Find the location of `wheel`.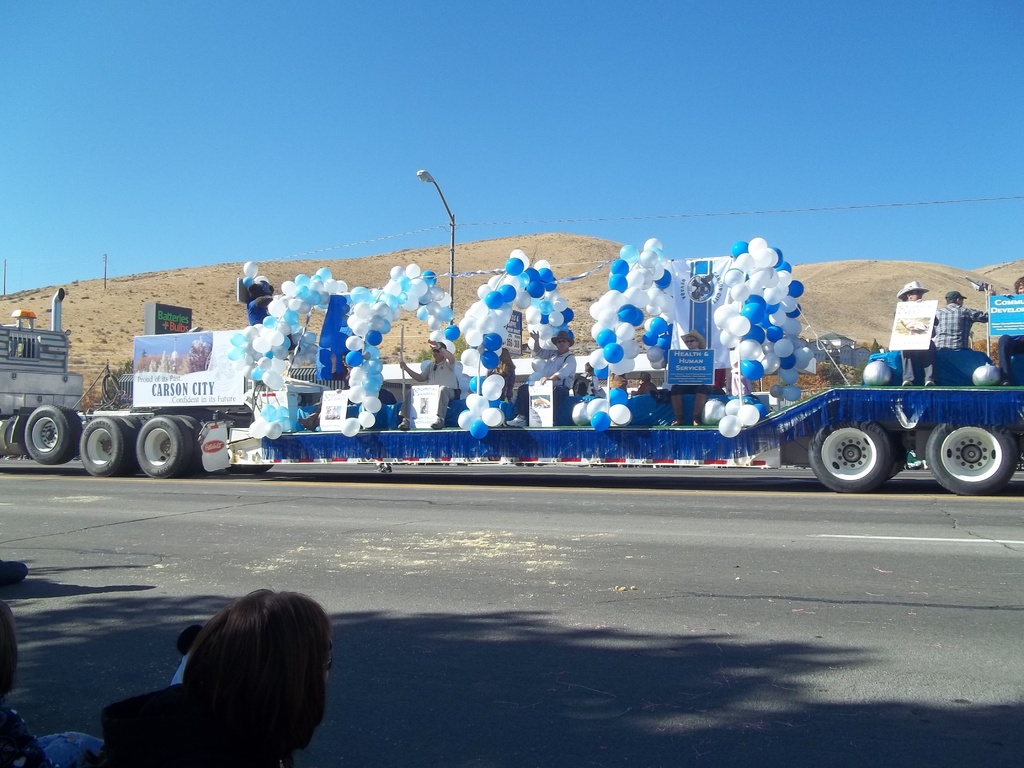
Location: left=22, top=405, right=70, bottom=466.
